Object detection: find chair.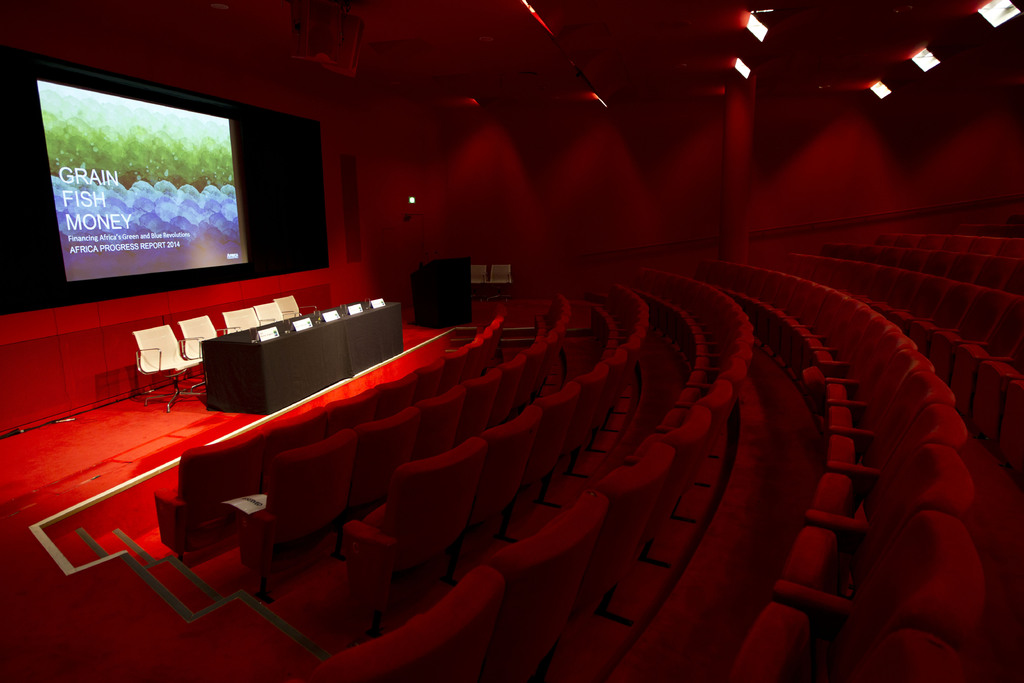
<region>327, 390, 378, 434</region>.
